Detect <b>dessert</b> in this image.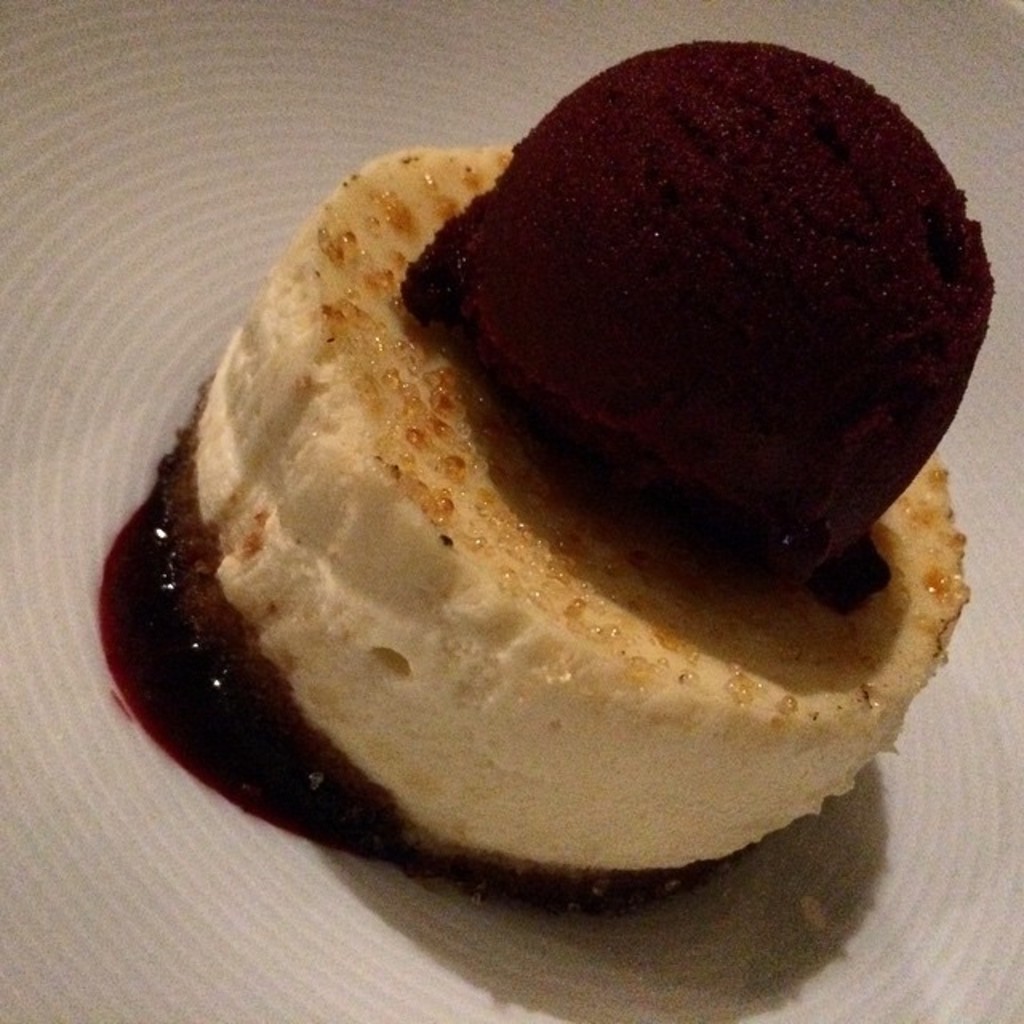
Detection: {"left": 147, "top": 51, "right": 997, "bottom": 912}.
